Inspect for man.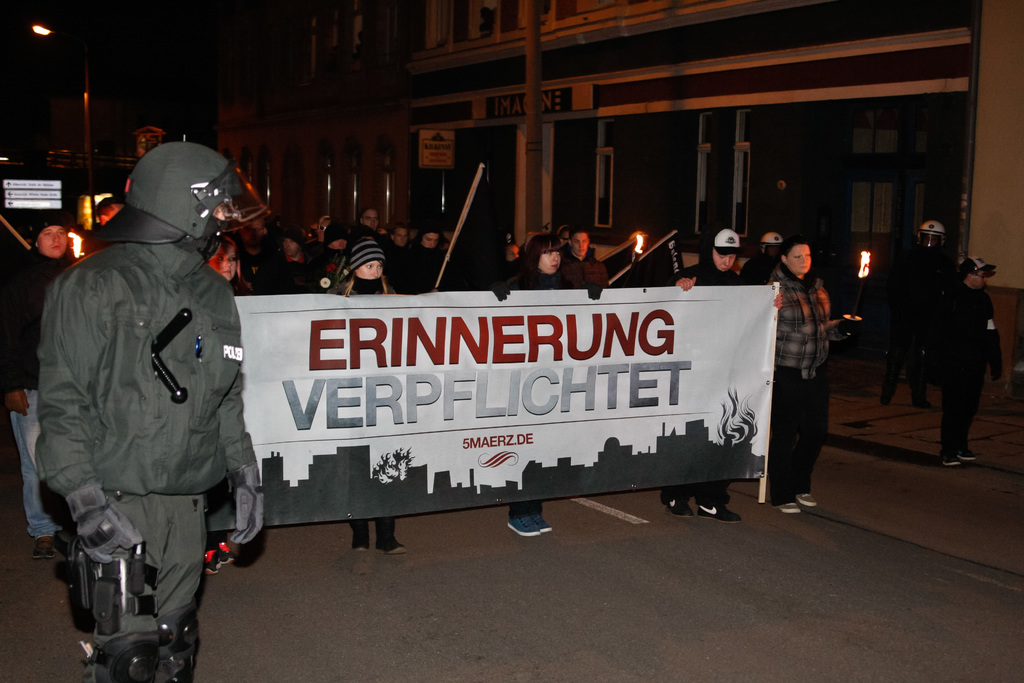
Inspection: [927,257,1009,465].
